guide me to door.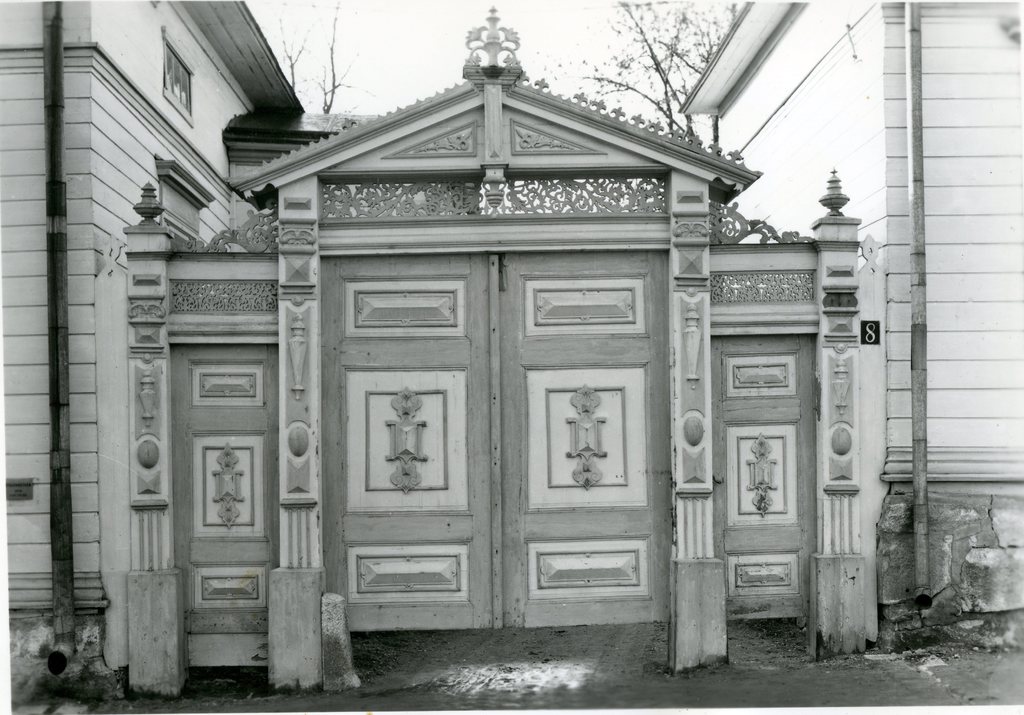
Guidance: <box>147,281,323,686</box>.
